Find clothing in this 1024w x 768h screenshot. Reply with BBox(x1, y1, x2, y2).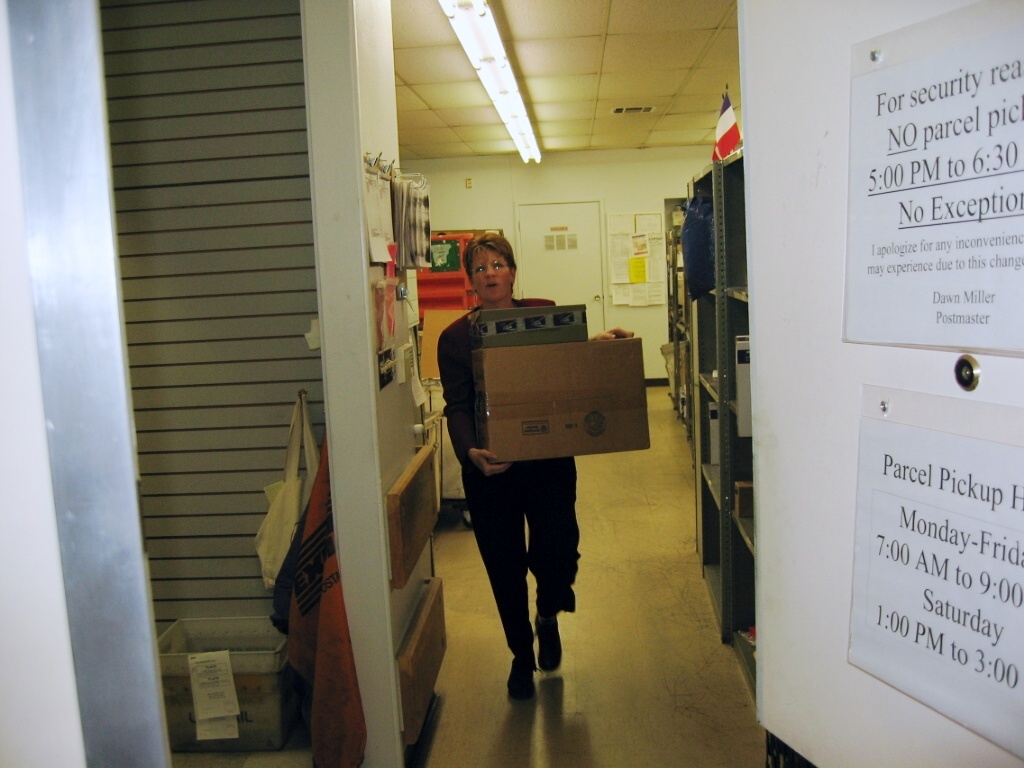
BBox(438, 295, 580, 661).
